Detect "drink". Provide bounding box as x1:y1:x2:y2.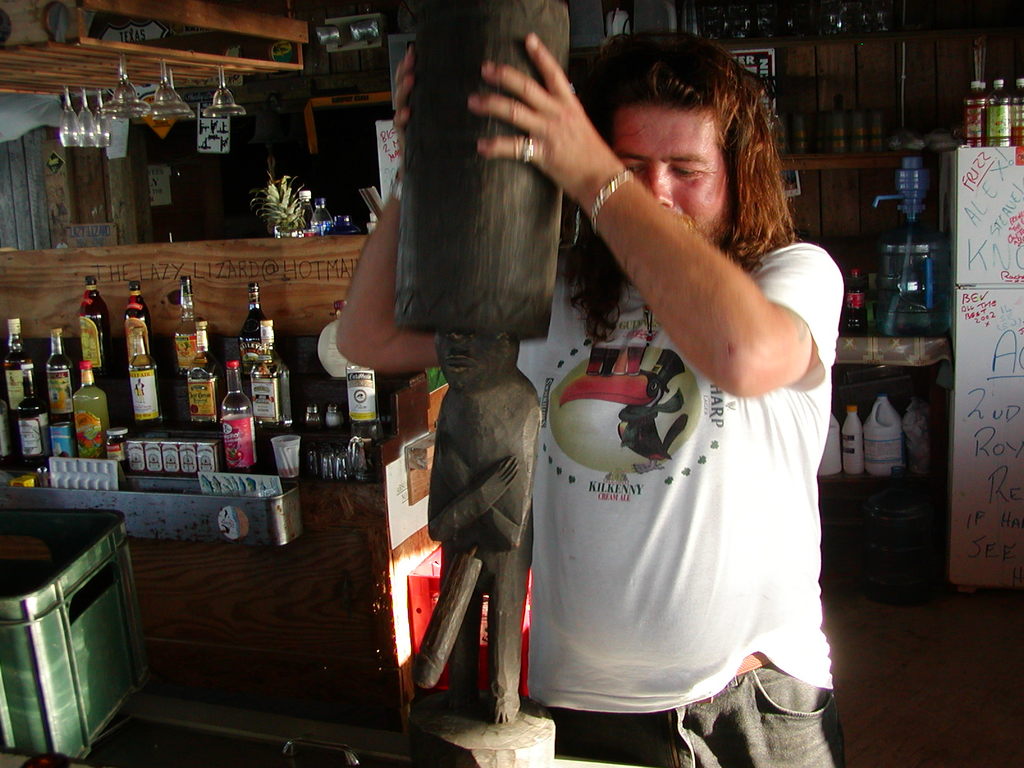
250:317:293:426.
